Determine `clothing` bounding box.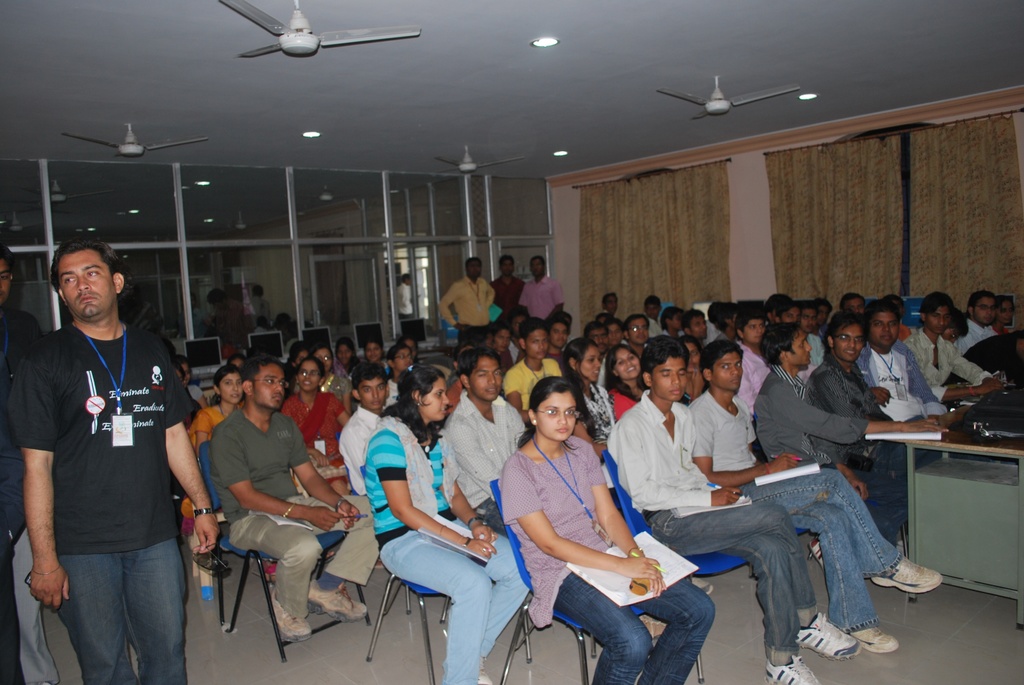
Determined: bbox=[280, 388, 349, 490].
